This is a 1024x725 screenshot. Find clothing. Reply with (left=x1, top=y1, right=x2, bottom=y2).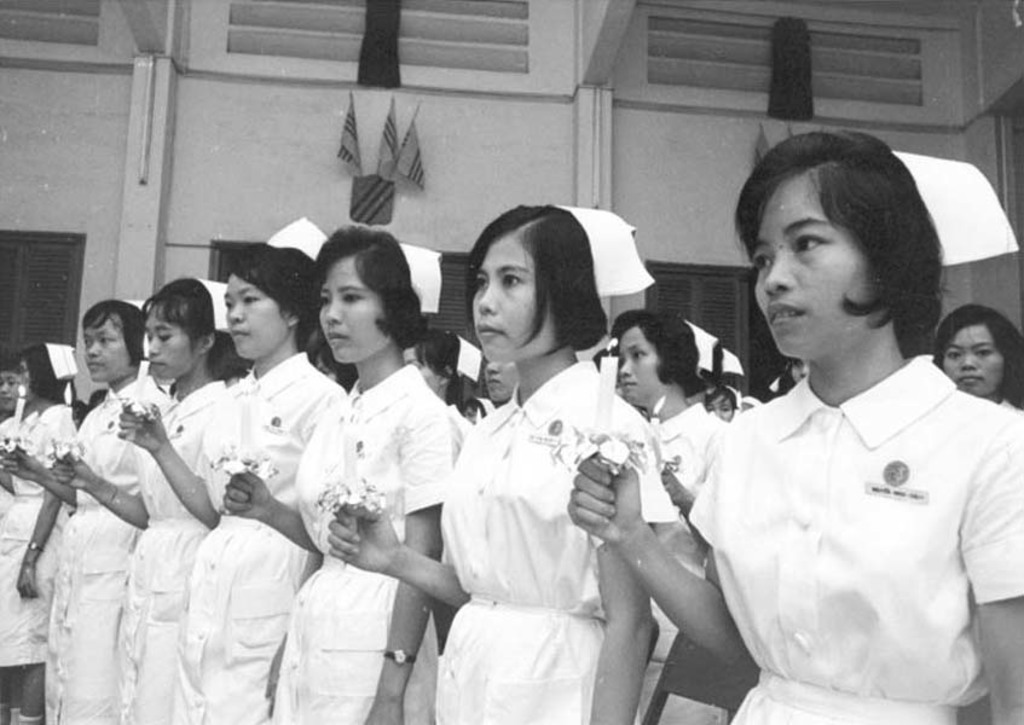
(left=31, top=356, right=134, bottom=724).
